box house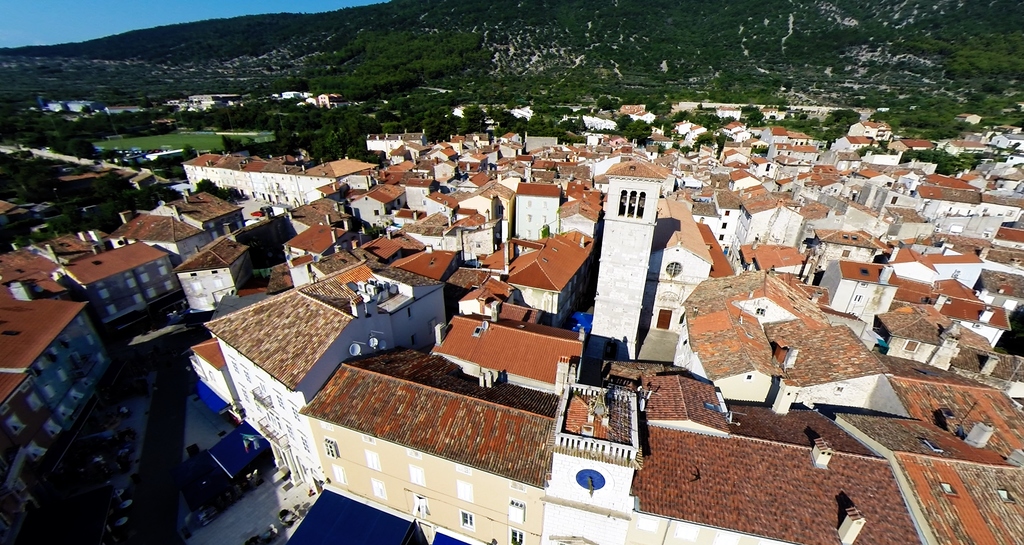
{"x1": 292, "y1": 114, "x2": 819, "y2": 535}
